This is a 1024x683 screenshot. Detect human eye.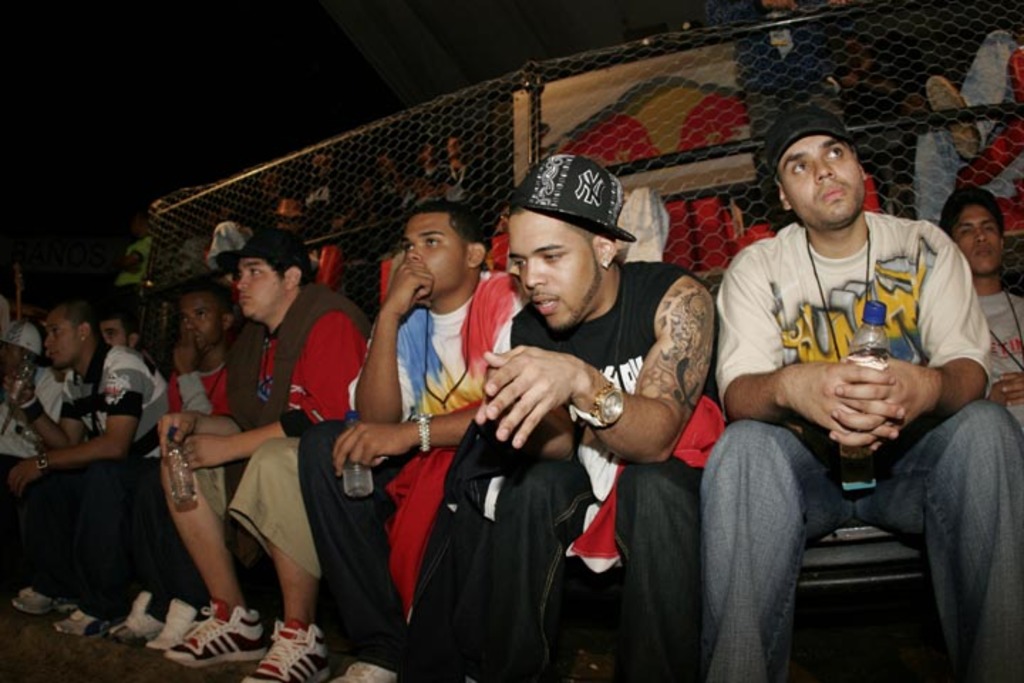
box(176, 316, 191, 324).
